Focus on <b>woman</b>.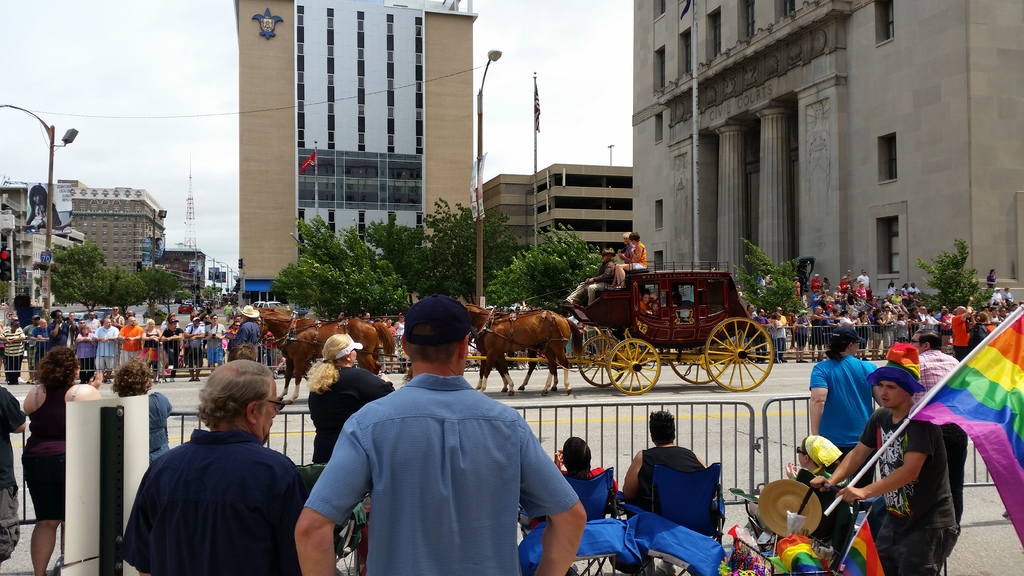
Focused at [612,229,649,287].
